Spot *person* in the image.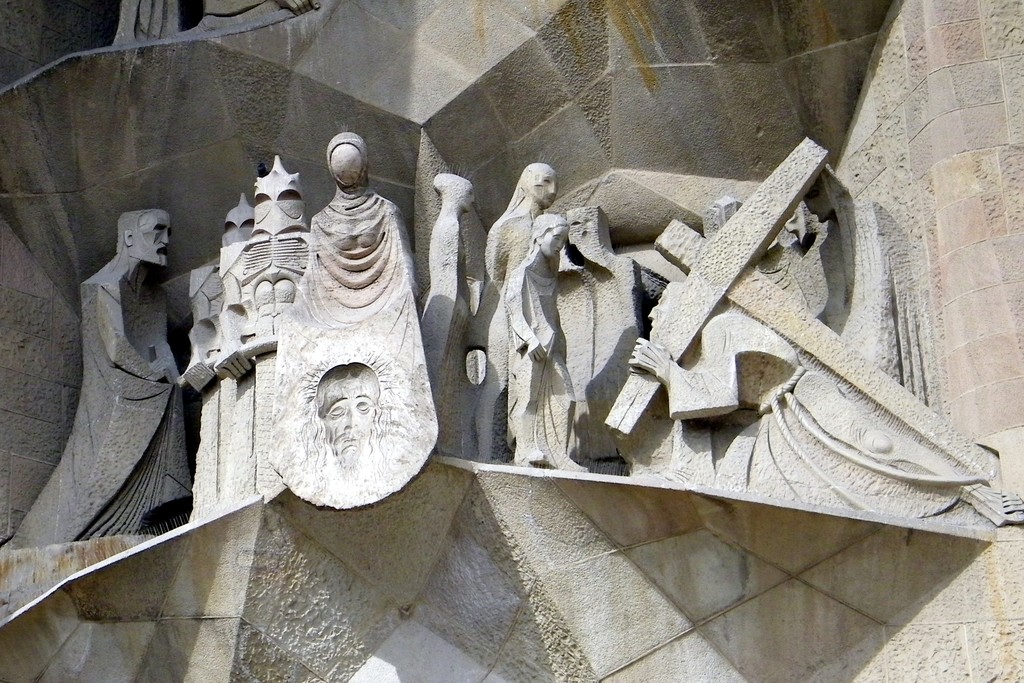
*person* found at [x1=418, y1=171, x2=476, y2=440].
